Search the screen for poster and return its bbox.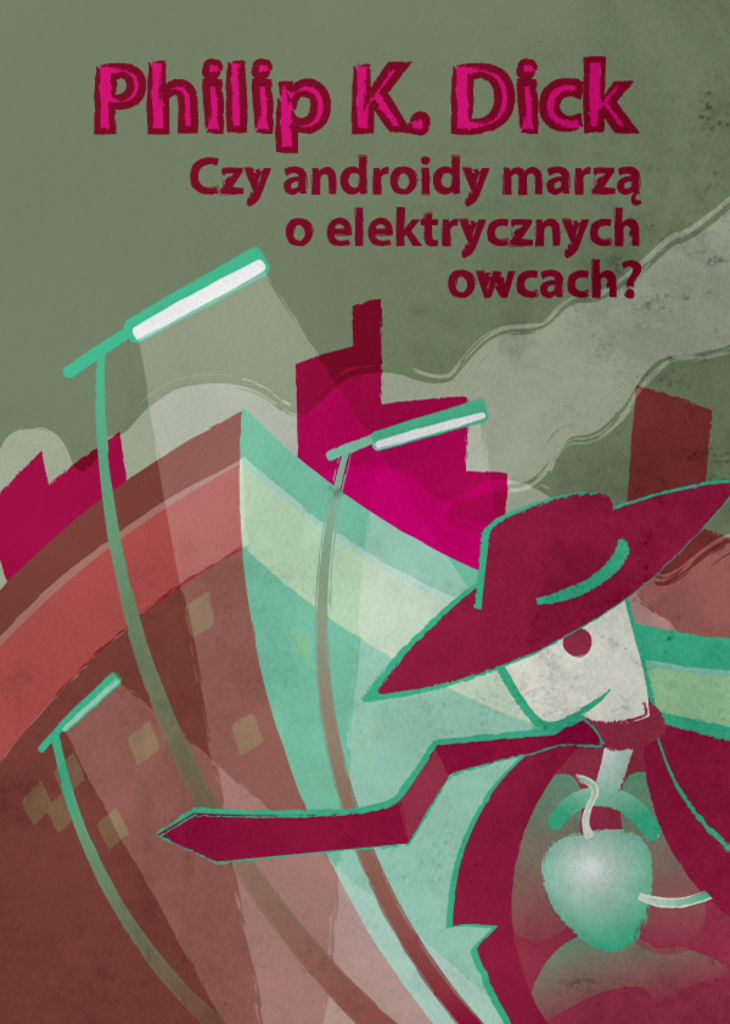
Found: {"x1": 0, "y1": 0, "x2": 729, "y2": 1023}.
